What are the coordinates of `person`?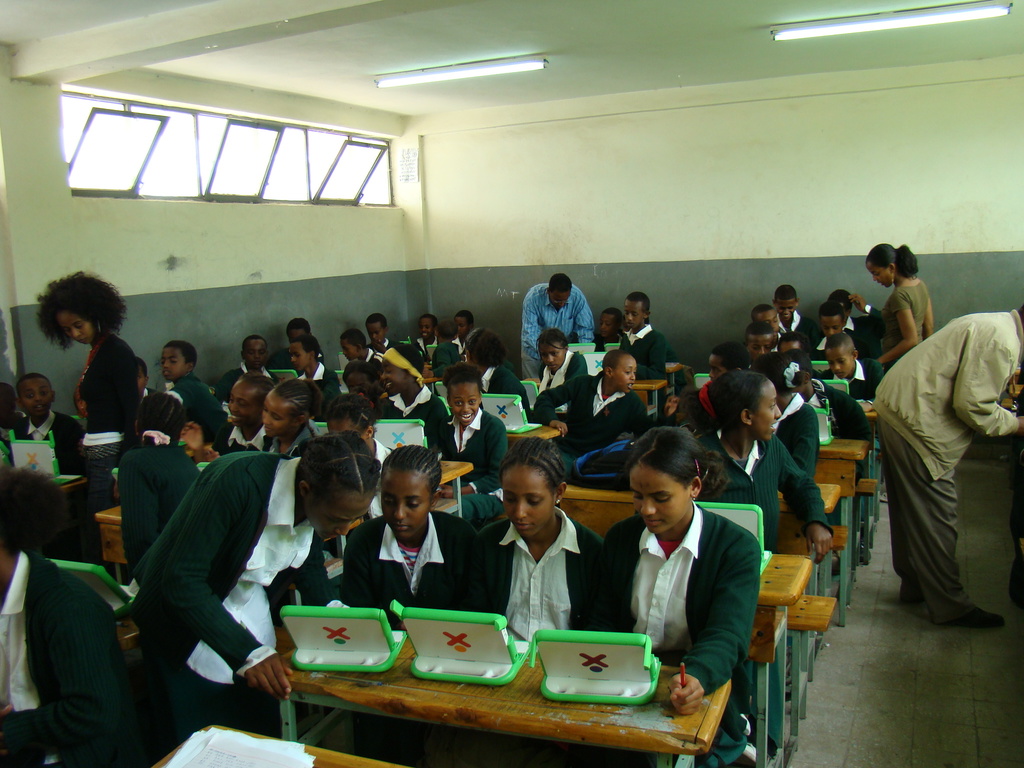
(x1=749, y1=351, x2=820, y2=477).
